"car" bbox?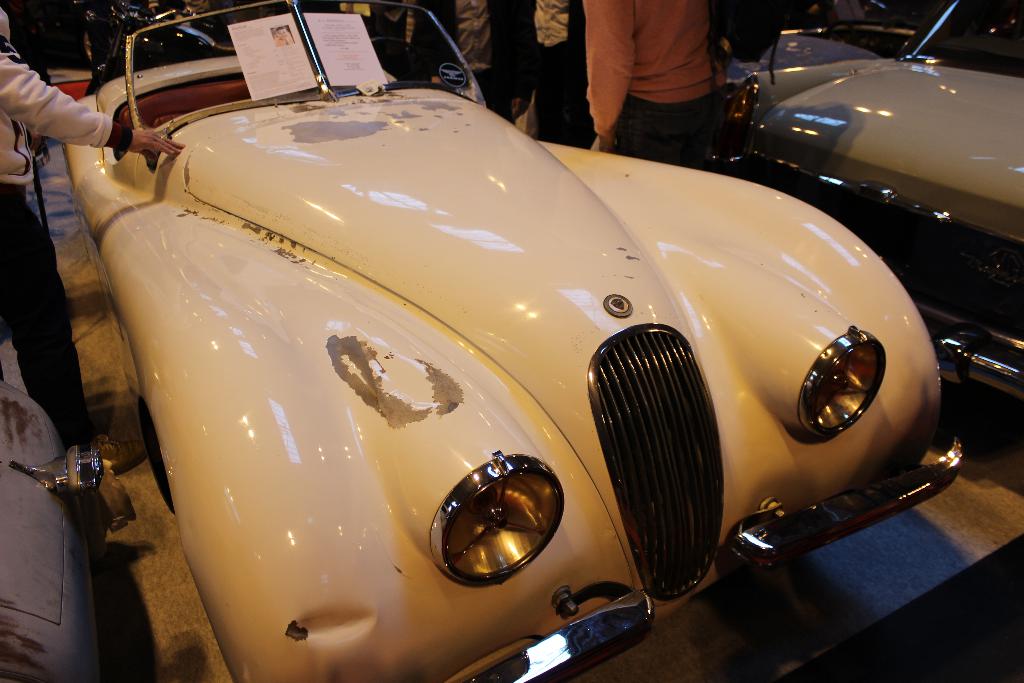
705/0/1023/399
